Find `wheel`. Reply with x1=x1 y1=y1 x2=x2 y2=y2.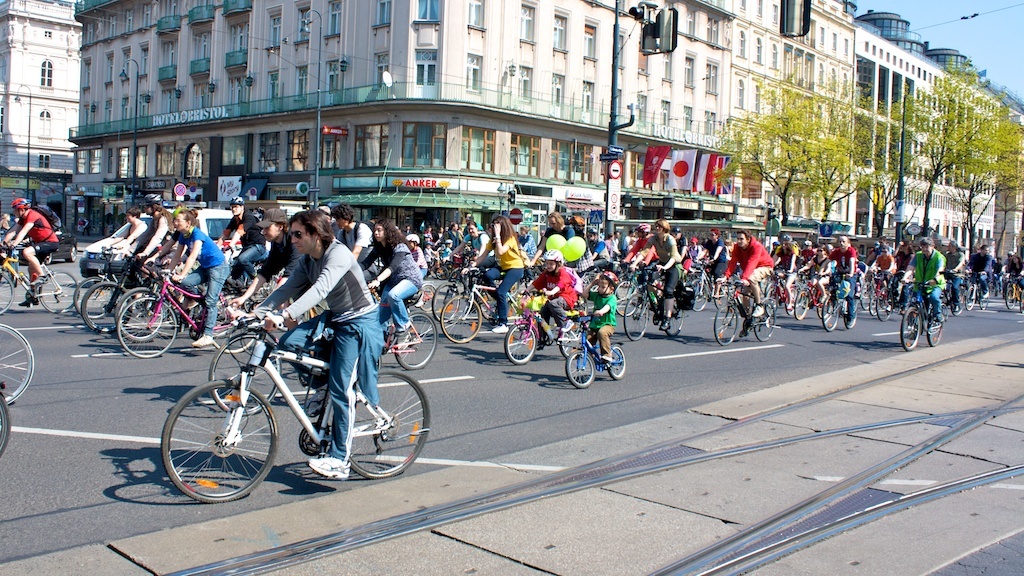
x1=861 y1=284 x2=872 y2=312.
